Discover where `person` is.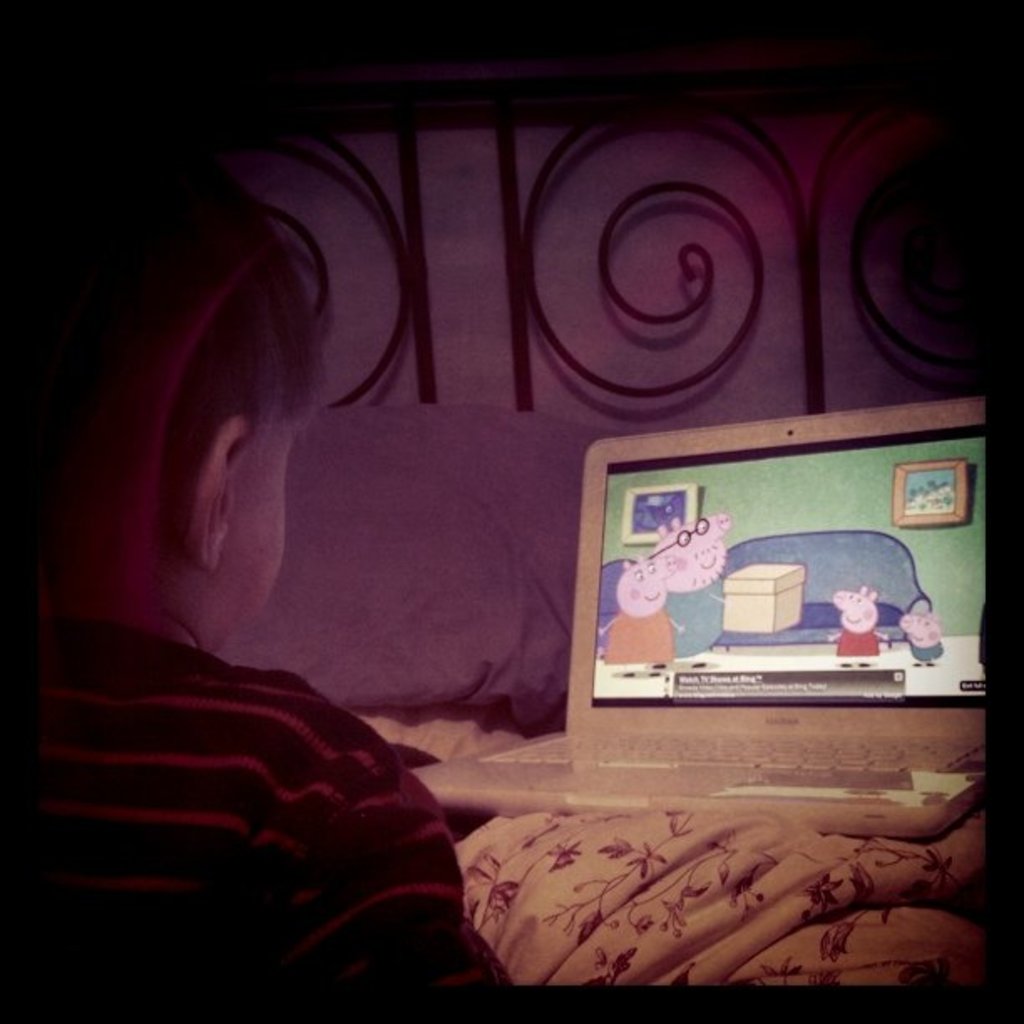
Discovered at x1=0 y1=162 x2=515 y2=991.
